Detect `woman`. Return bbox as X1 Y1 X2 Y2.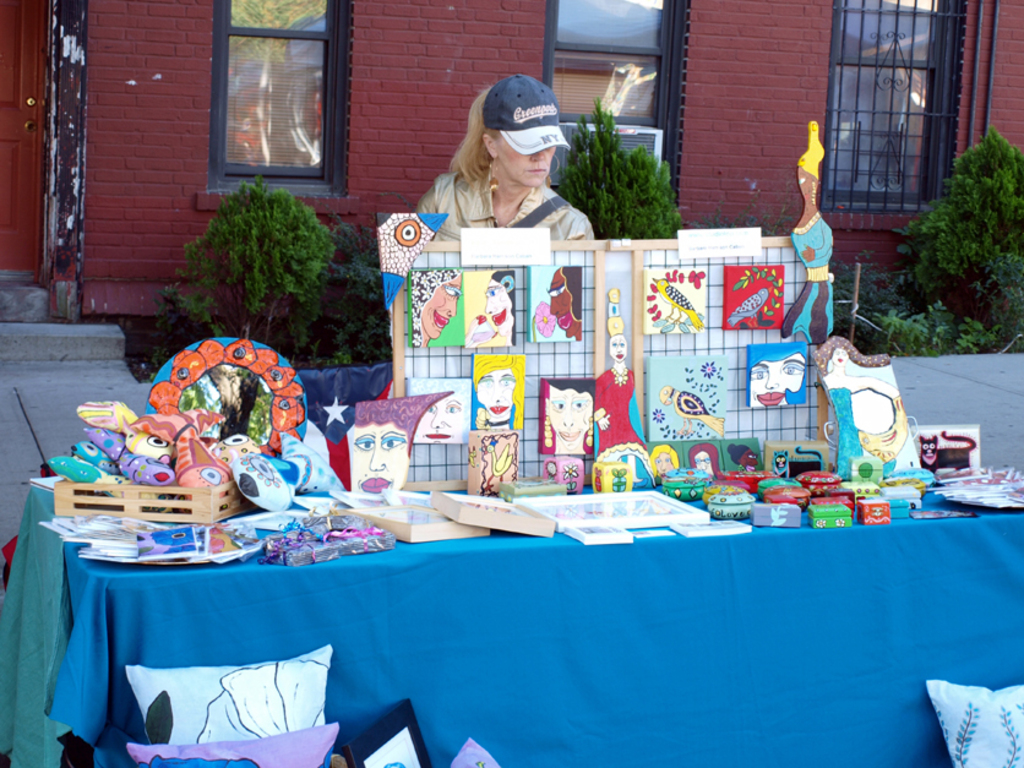
747 342 807 405.
